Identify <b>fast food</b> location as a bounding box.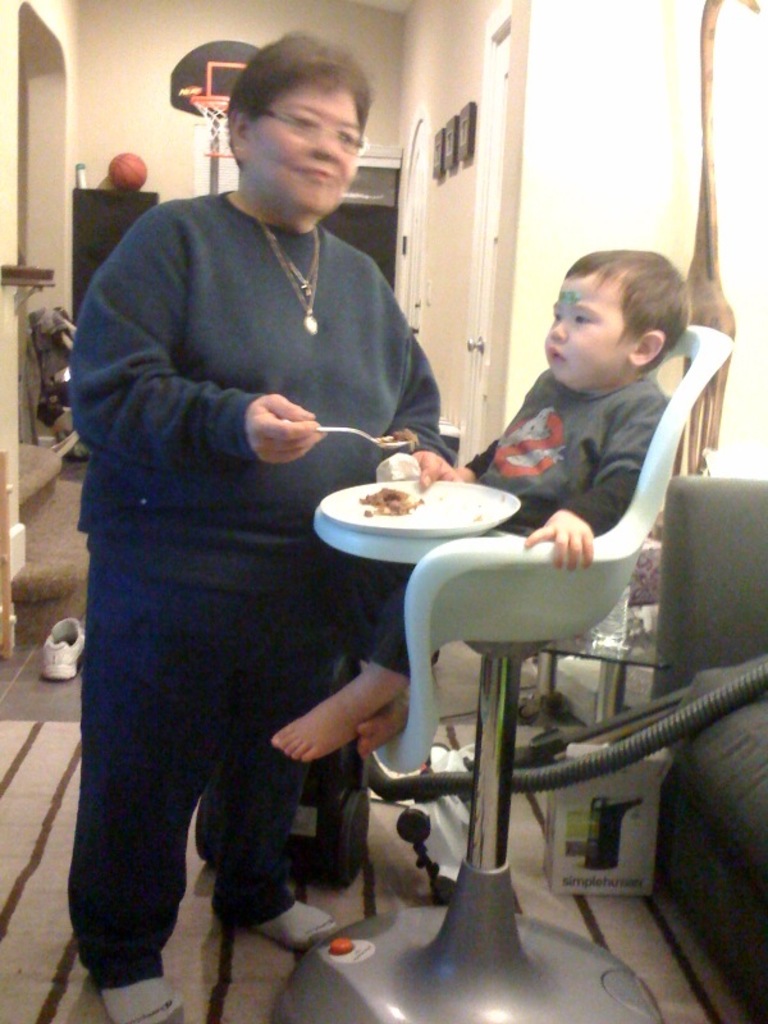
l=357, t=483, r=424, b=520.
